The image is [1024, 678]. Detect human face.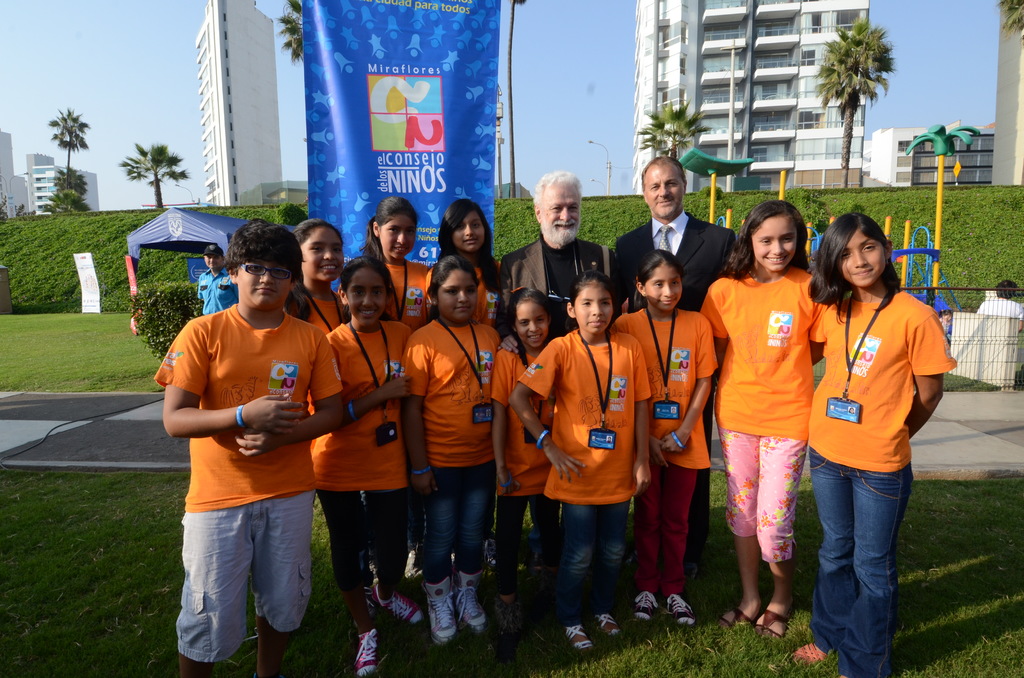
Detection: [644, 264, 681, 310].
